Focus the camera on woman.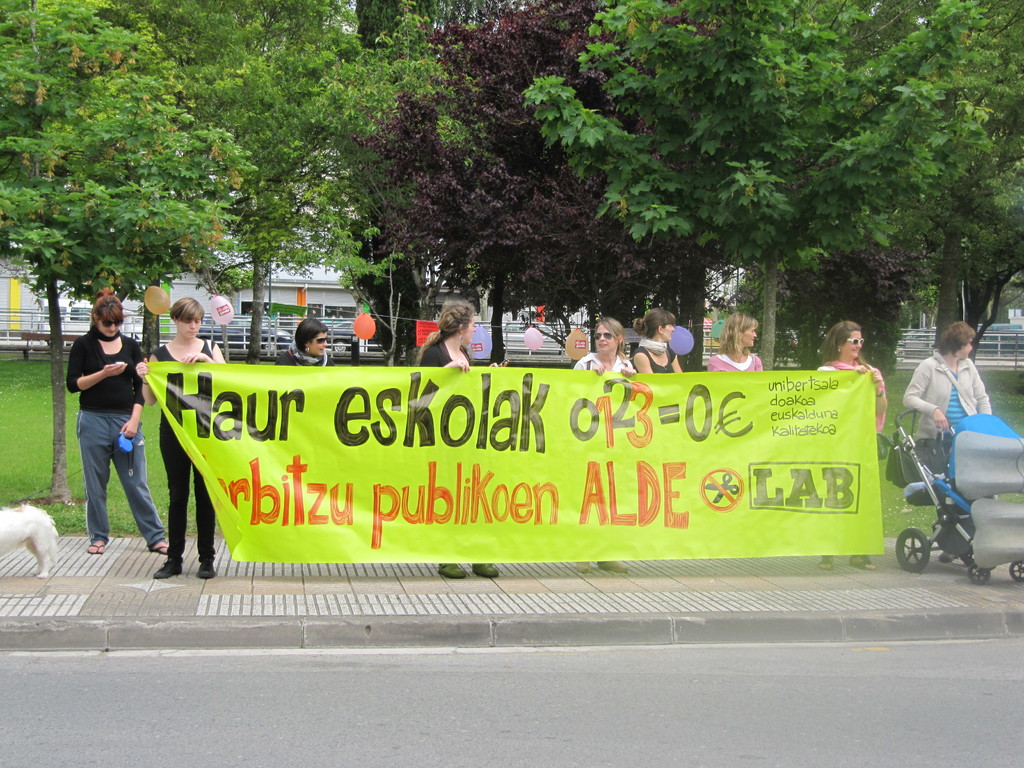
Focus region: bbox=[273, 314, 340, 366].
